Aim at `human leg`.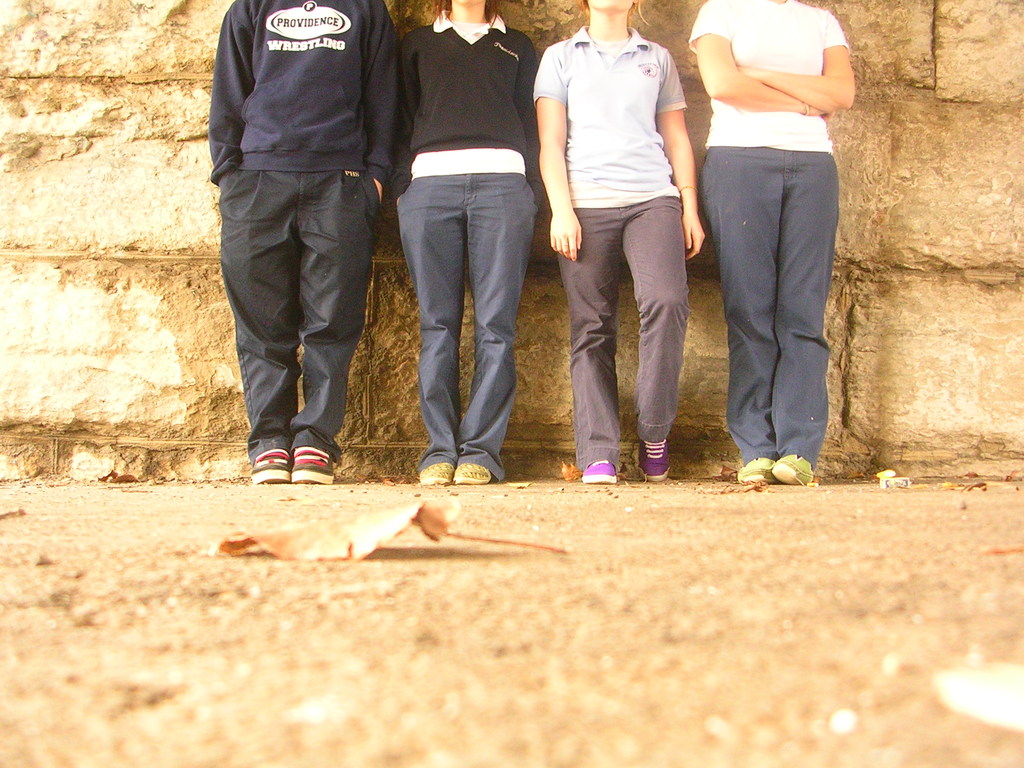
Aimed at 776/144/841/479.
